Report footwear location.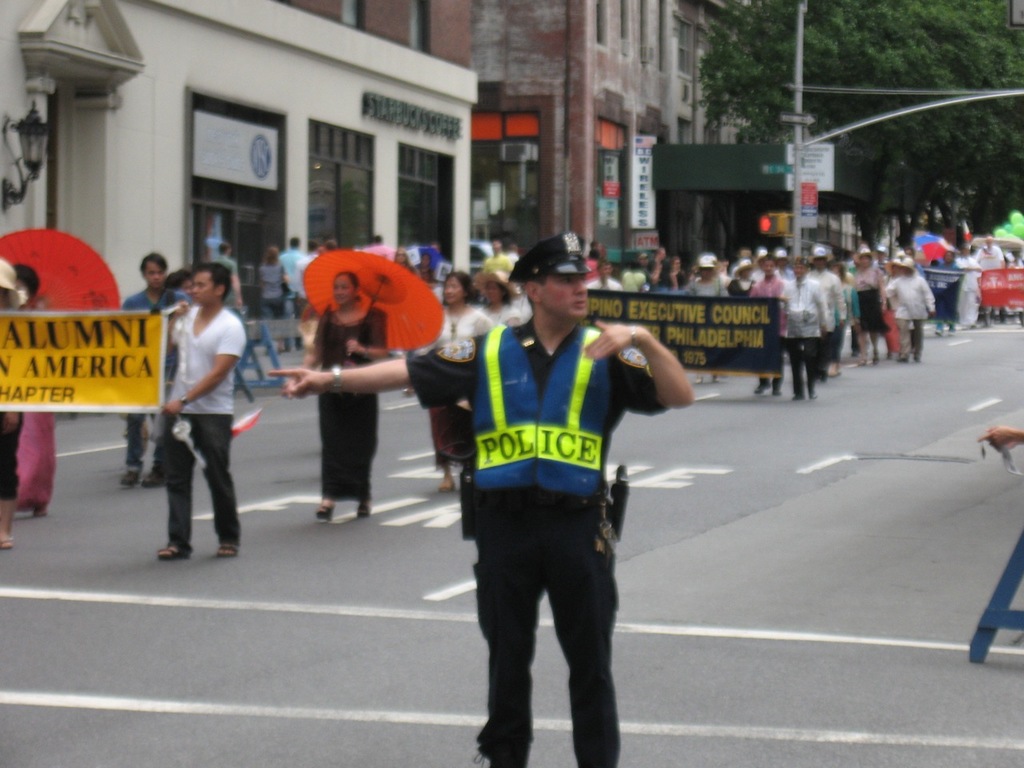
Report: (157,547,191,558).
